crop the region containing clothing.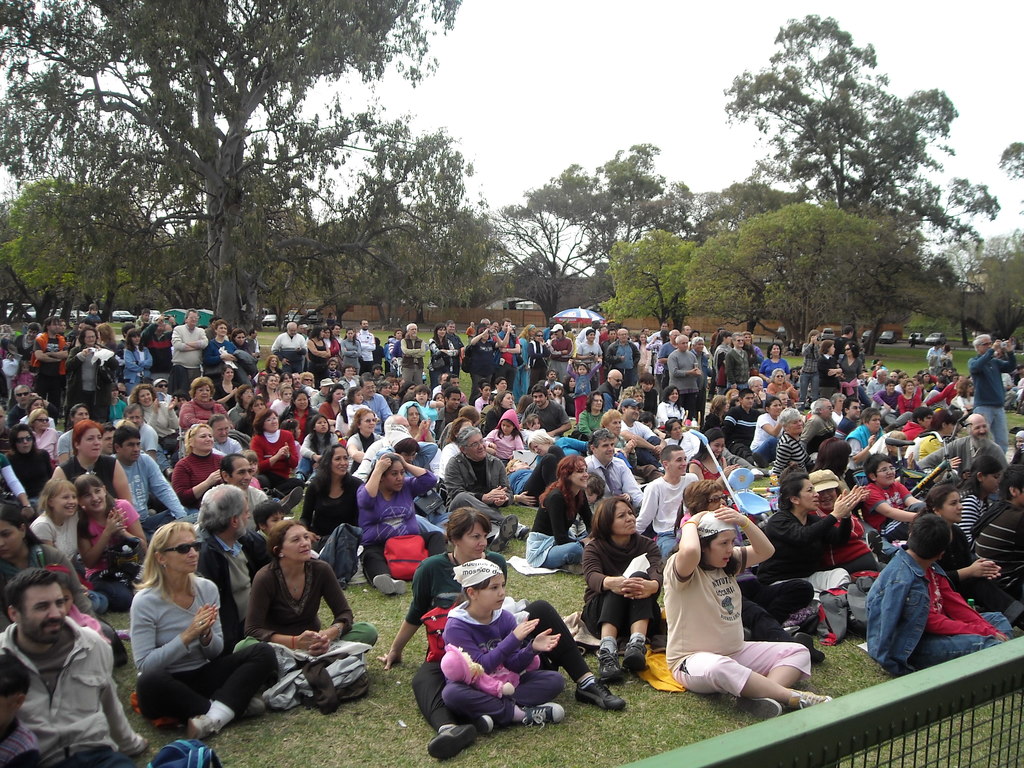
Crop region: (421, 399, 440, 429).
